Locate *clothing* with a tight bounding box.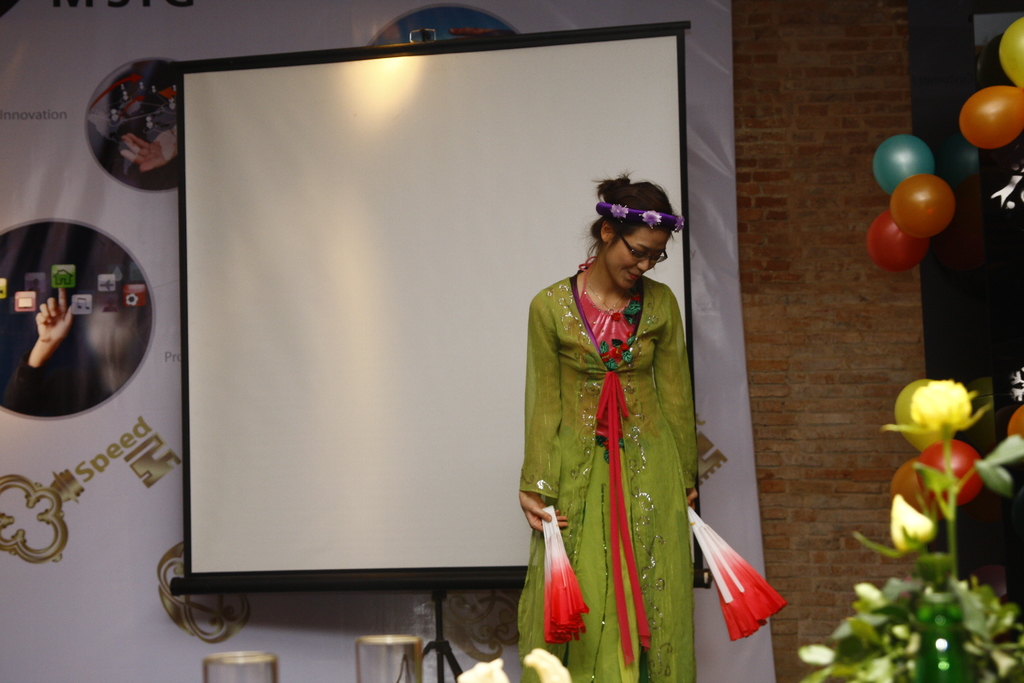
BBox(517, 287, 694, 682).
